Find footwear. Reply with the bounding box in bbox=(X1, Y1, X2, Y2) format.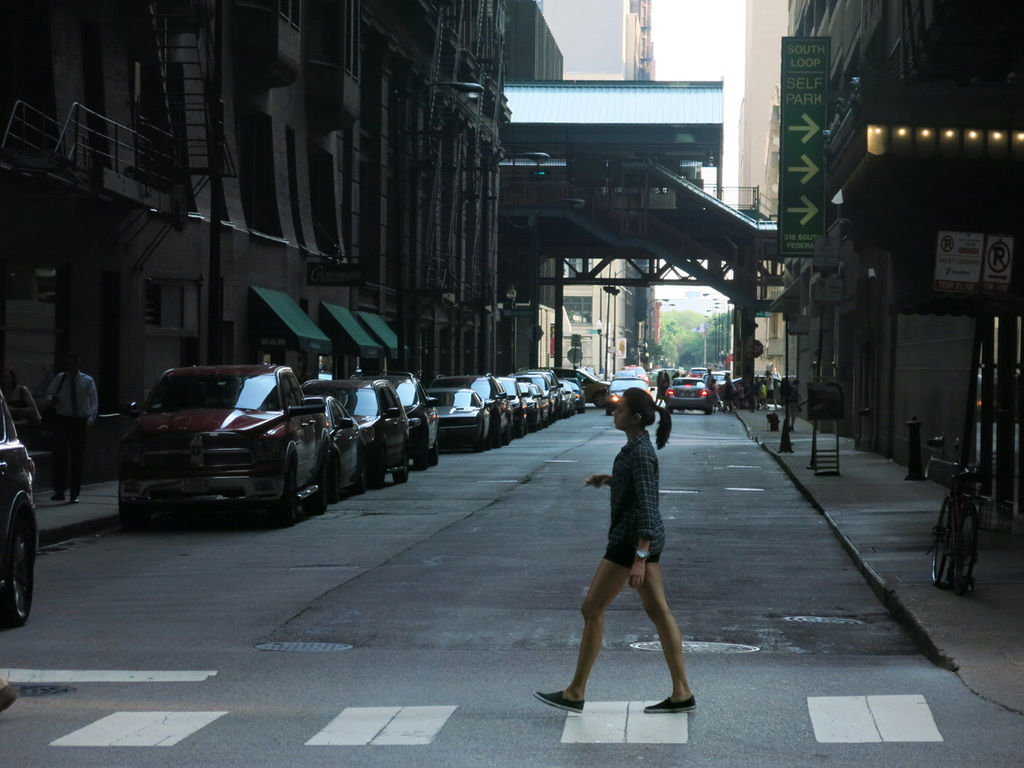
bbox=(530, 690, 586, 715).
